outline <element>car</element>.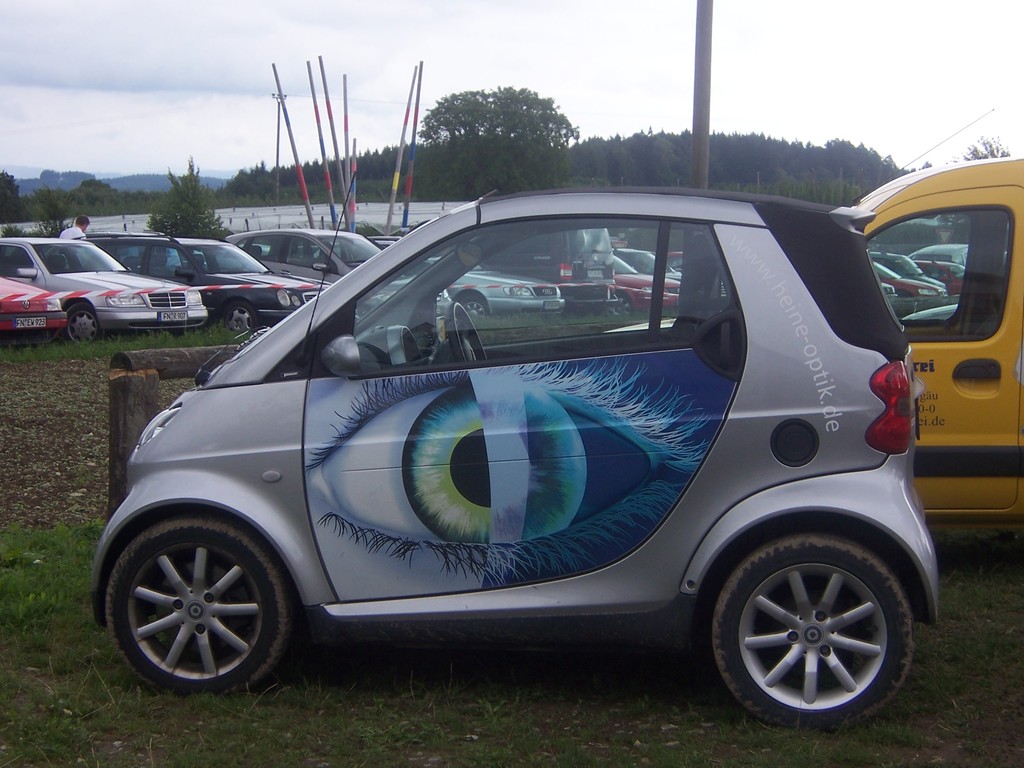
Outline: Rect(91, 185, 948, 731).
